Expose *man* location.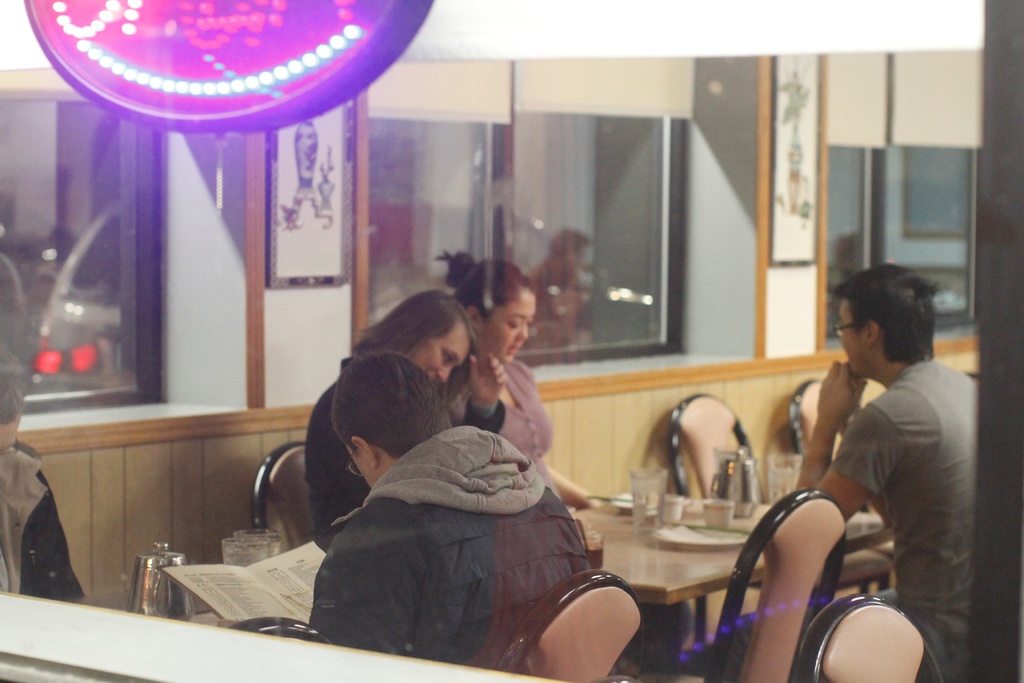
Exposed at 0,378,88,603.
